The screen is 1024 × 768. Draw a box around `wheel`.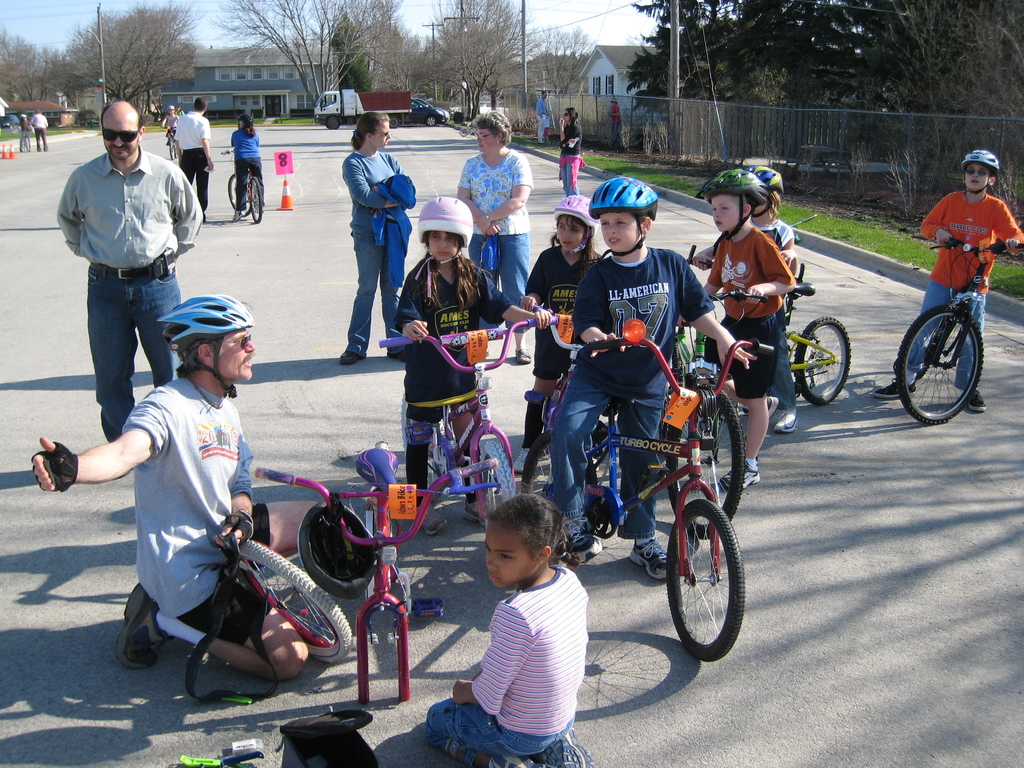
select_region(225, 172, 246, 212).
